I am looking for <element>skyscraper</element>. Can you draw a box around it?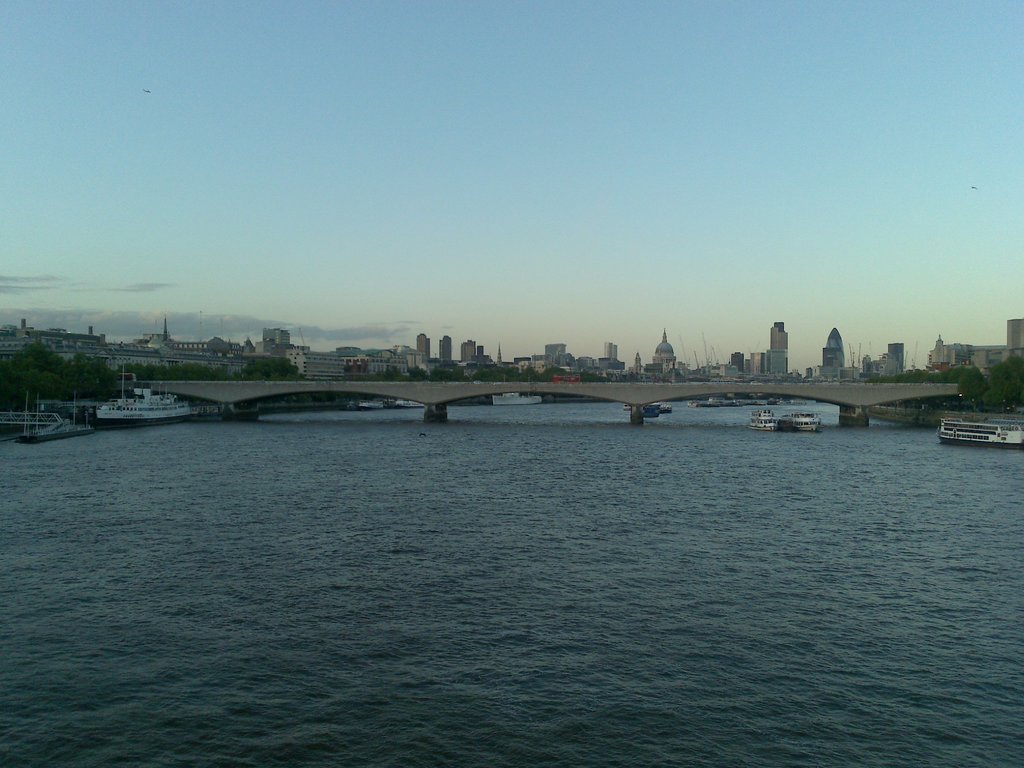
Sure, the bounding box is <box>602,340,615,362</box>.
